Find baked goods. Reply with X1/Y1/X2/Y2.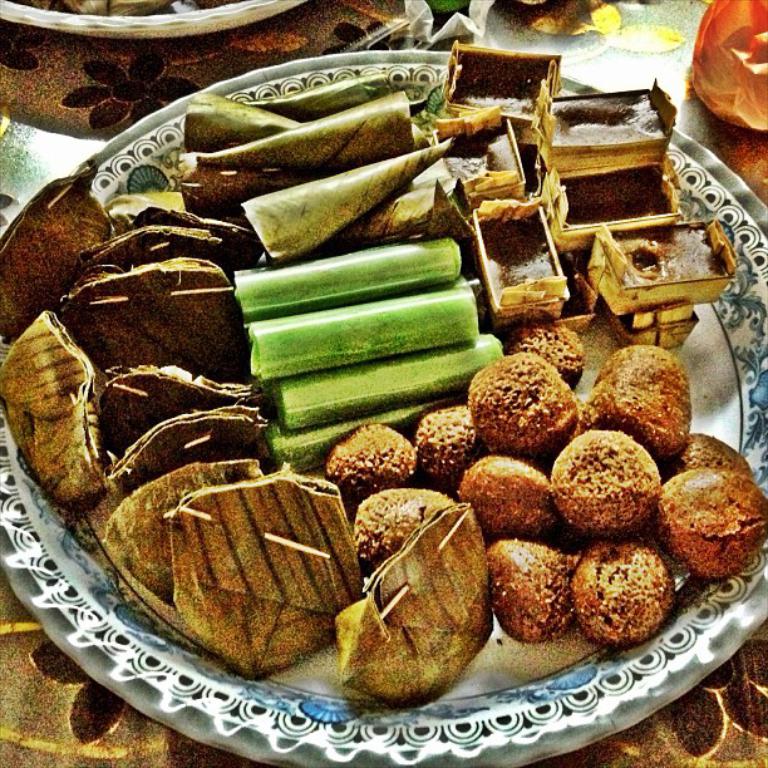
674/429/754/471.
